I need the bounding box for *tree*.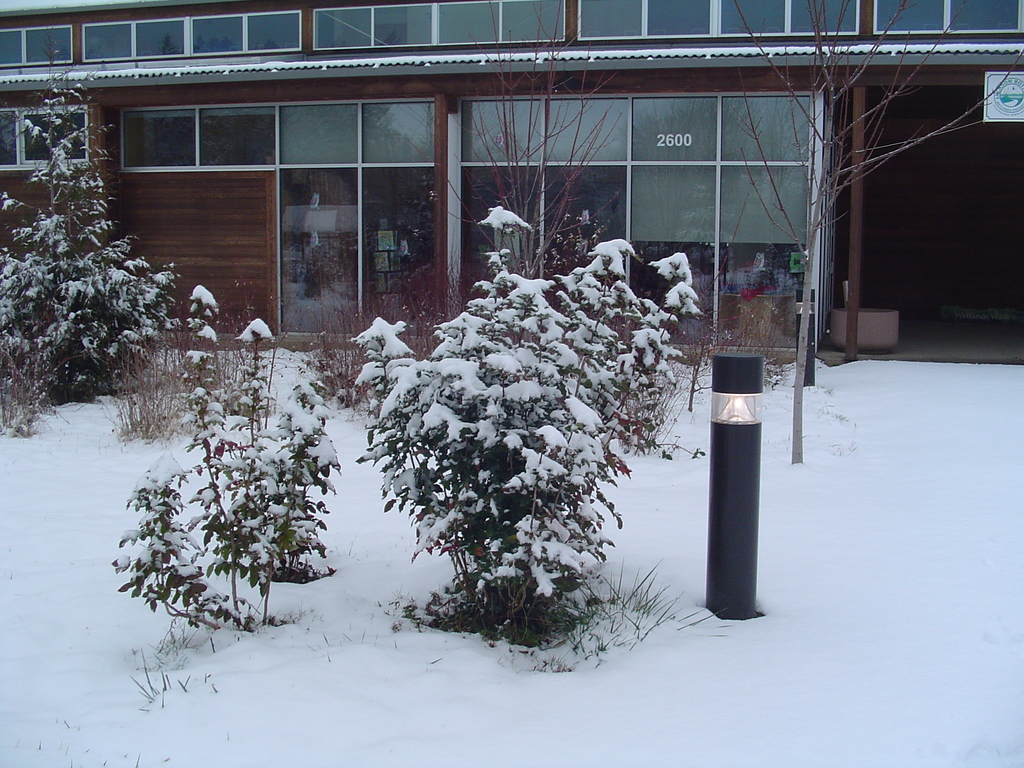
Here it is: box=[0, 35, 184, 431].
